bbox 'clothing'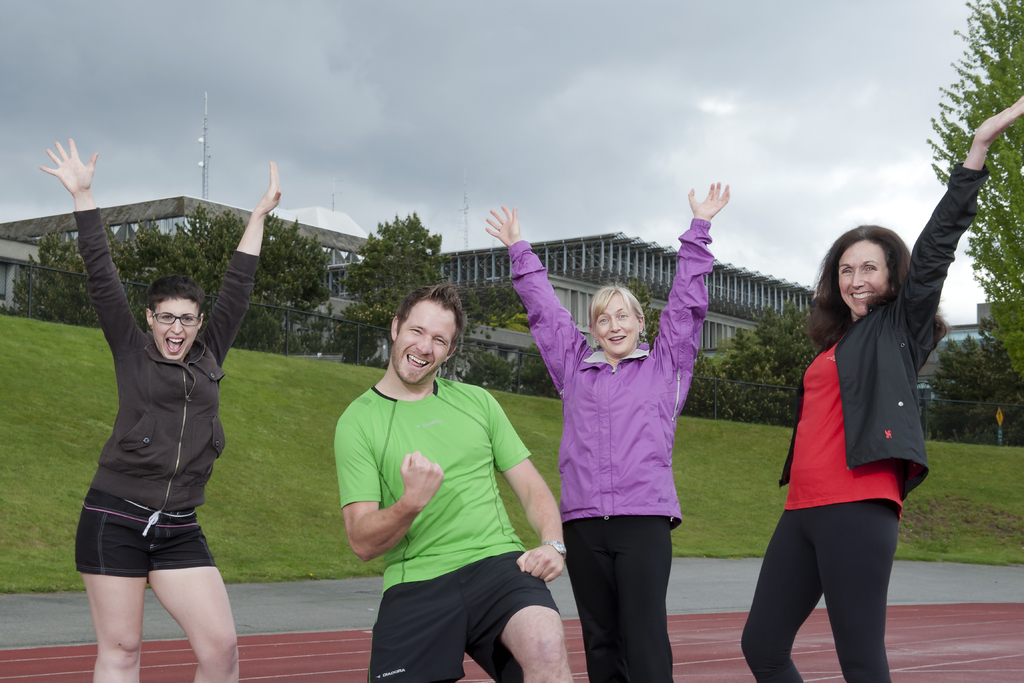
pyautogui.locateOnScreen(741, 160, 991, 682)
